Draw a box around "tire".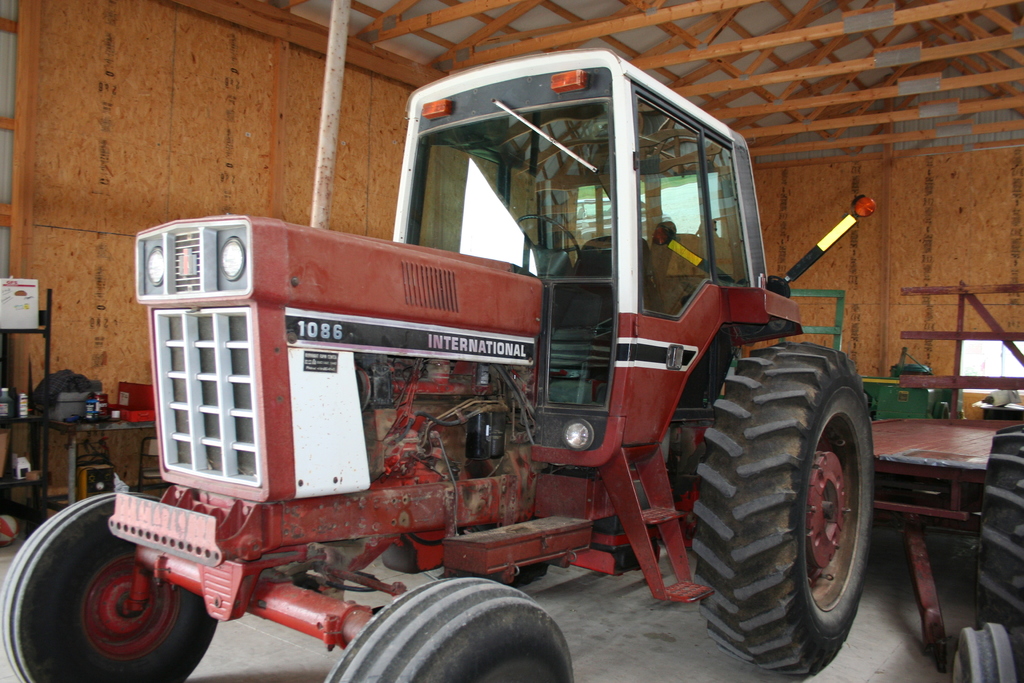
pyautogui.locateOnScreen(694, 338, 896, 671).
